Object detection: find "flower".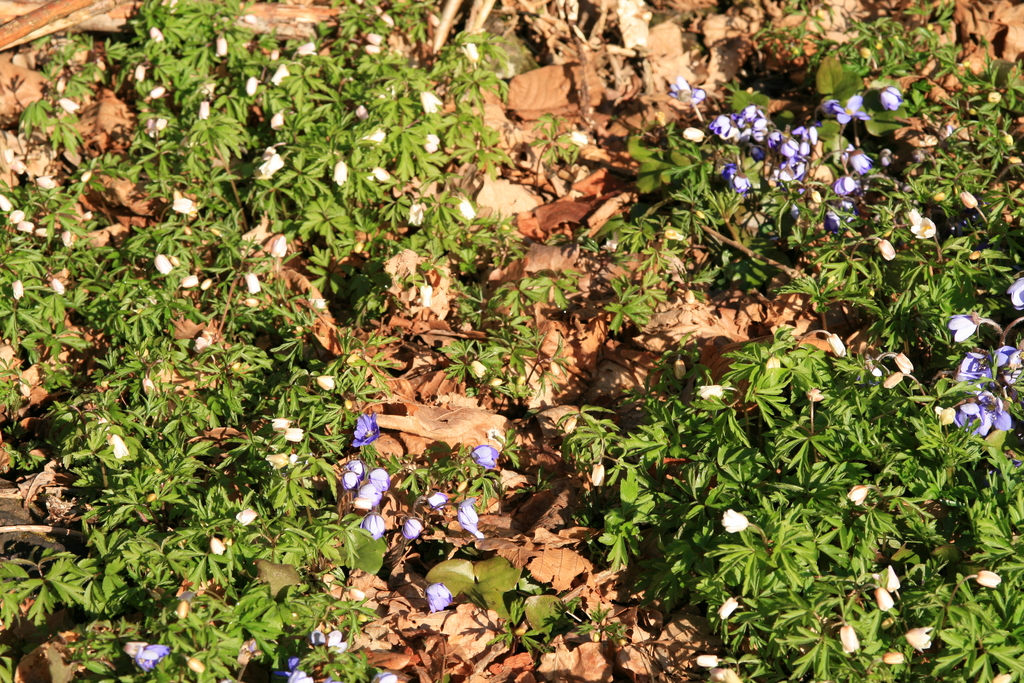
(879,648,904,664).
